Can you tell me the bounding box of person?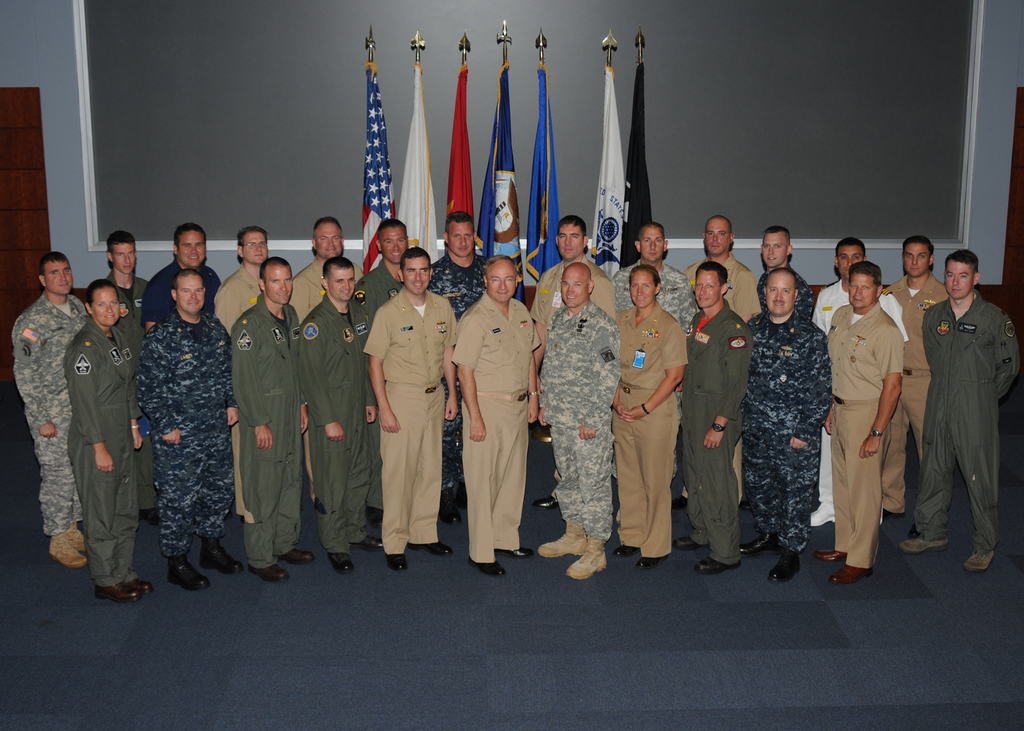
824/261/906/581.
